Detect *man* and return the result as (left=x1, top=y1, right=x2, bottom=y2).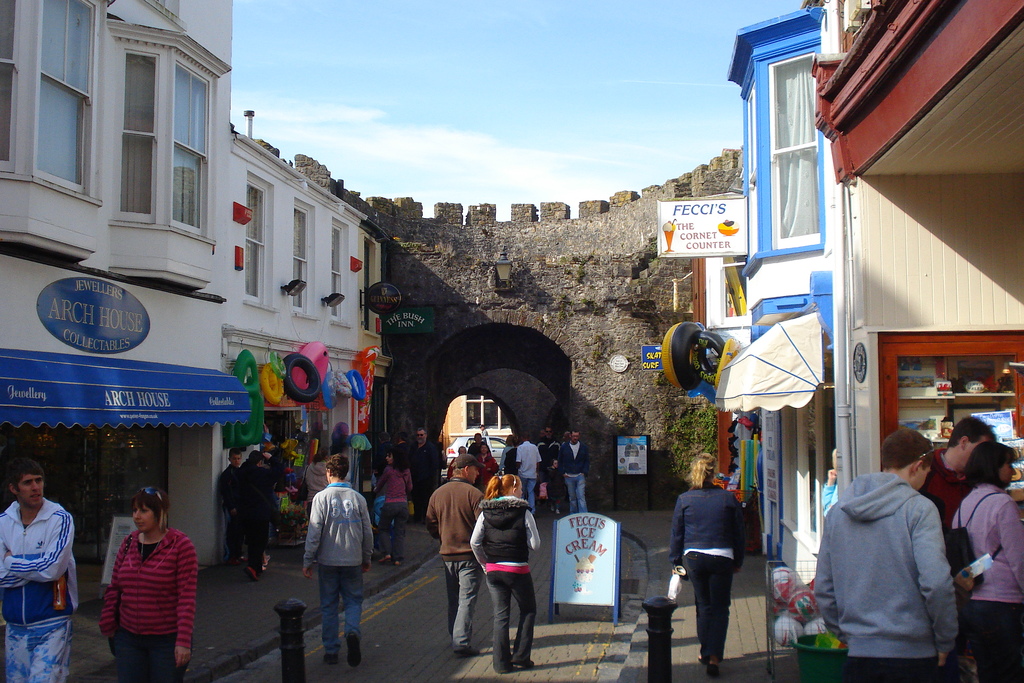
(left=537, top=425, right=559, bottom=503).
